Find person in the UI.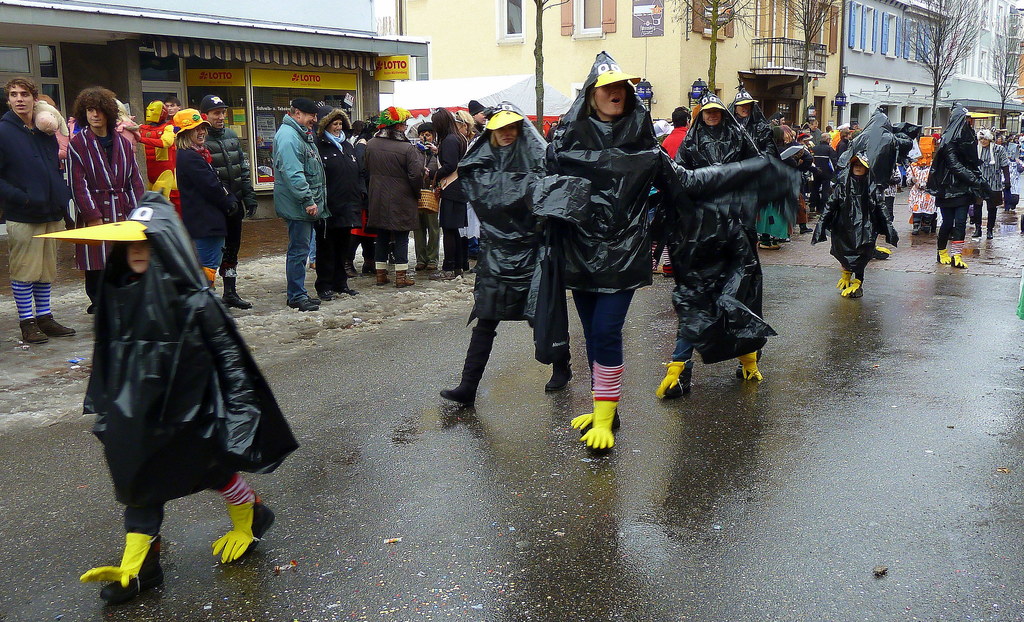
UI element at detection(63, 91, 164, 348).
